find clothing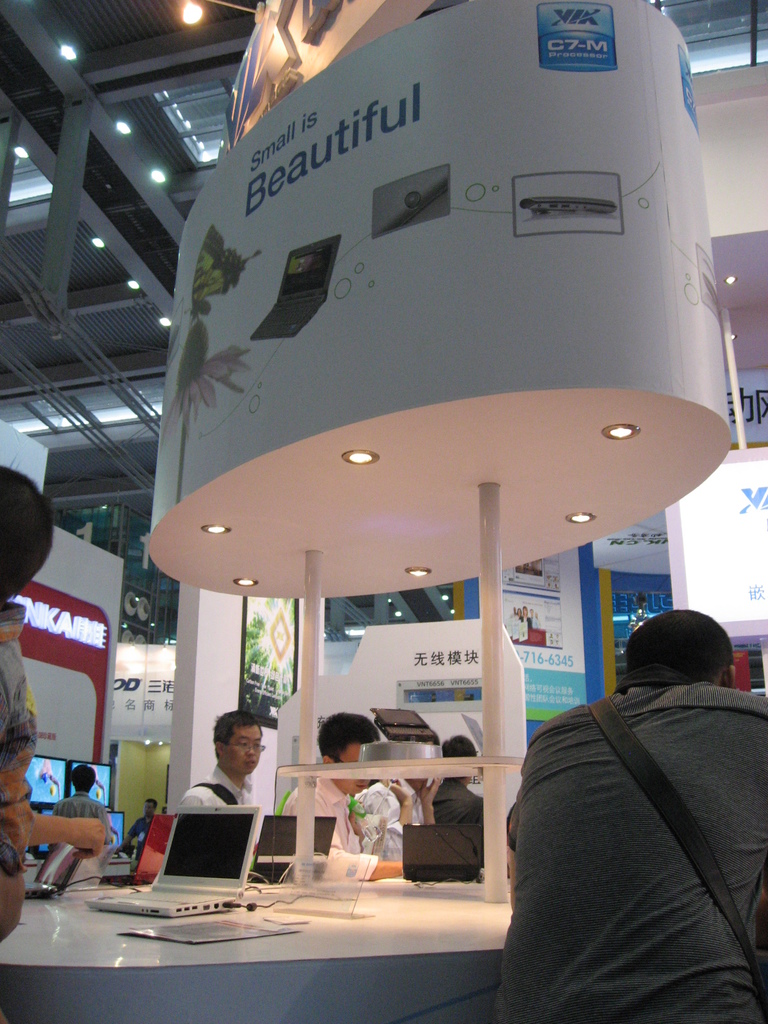
Rect(352, 777, 422, 867)
